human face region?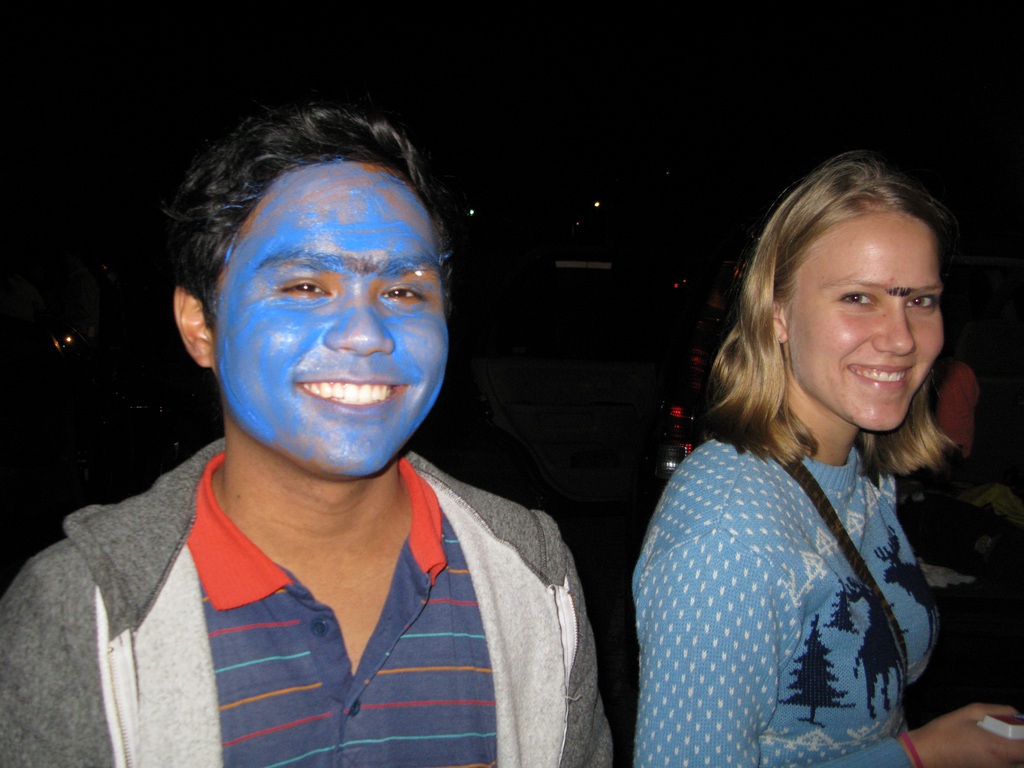
(x1=781, y1=211, x2=947, y2=429)
